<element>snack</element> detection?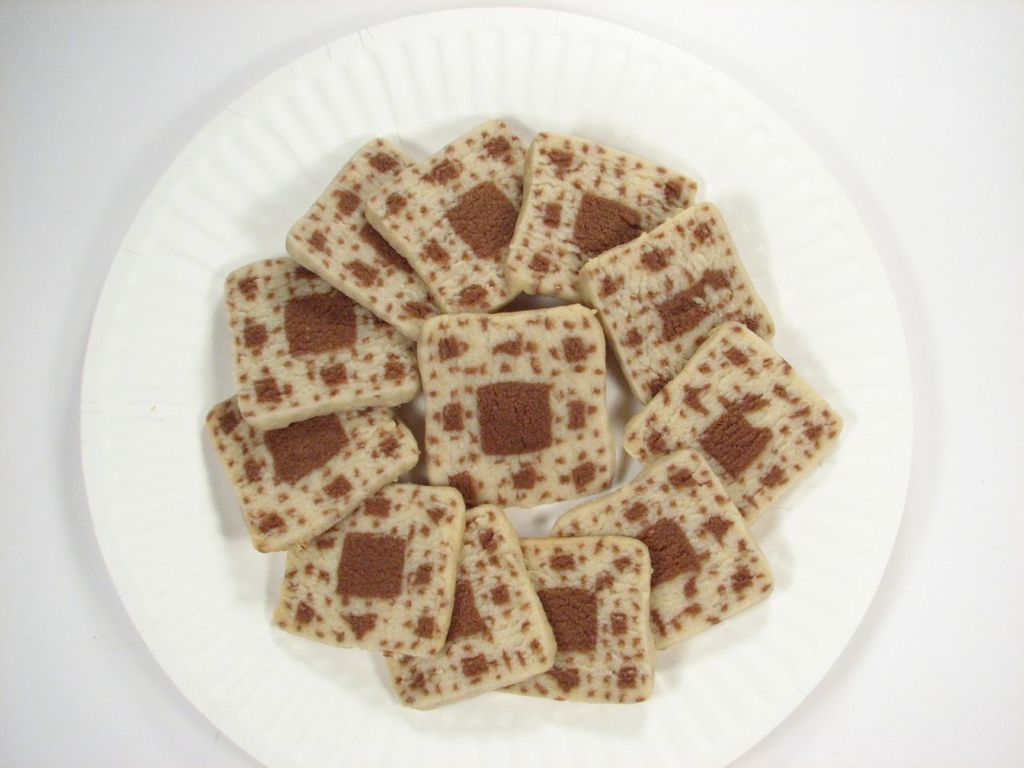
294/134/808/650
